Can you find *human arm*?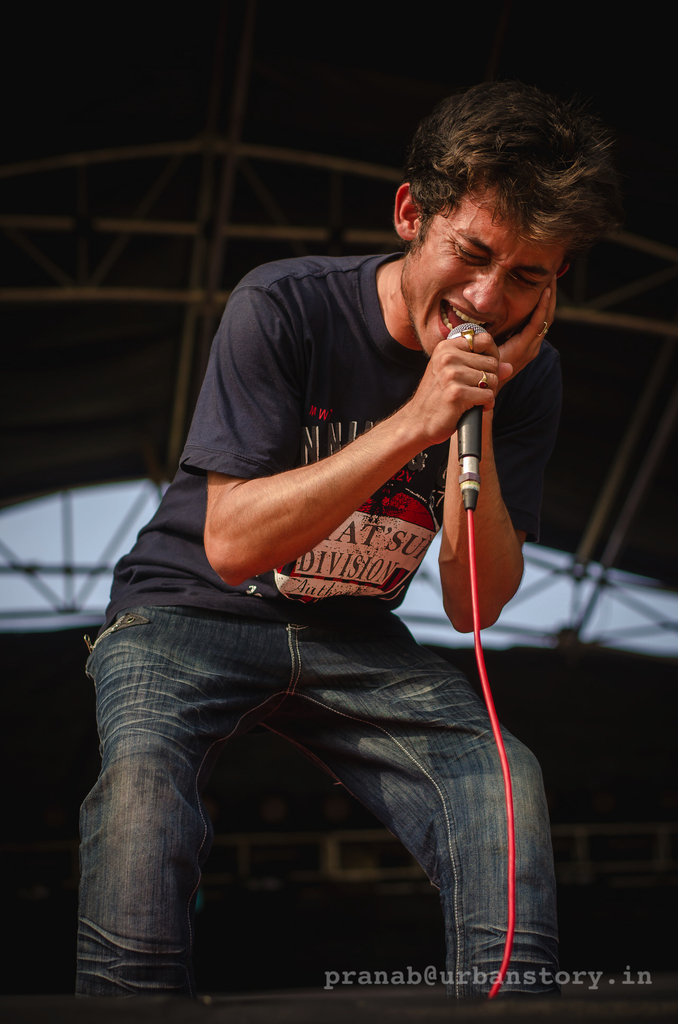
Yes, bounding box: [left=184, top=266, right=515, bottom=602].
